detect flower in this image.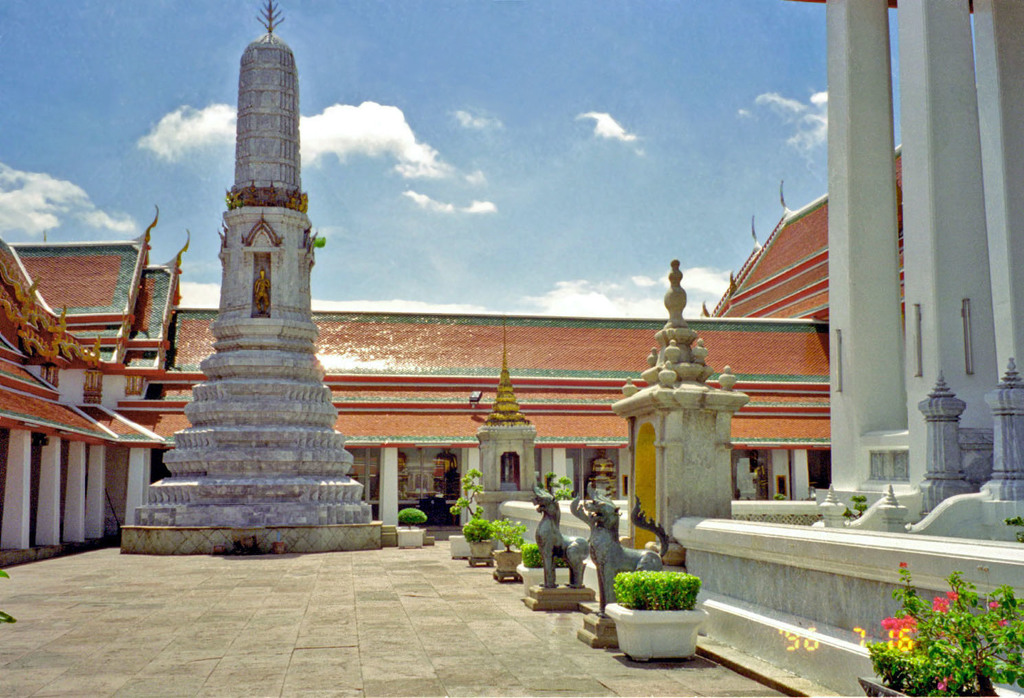
Detection: Rect(948, 591, 959, 598).
